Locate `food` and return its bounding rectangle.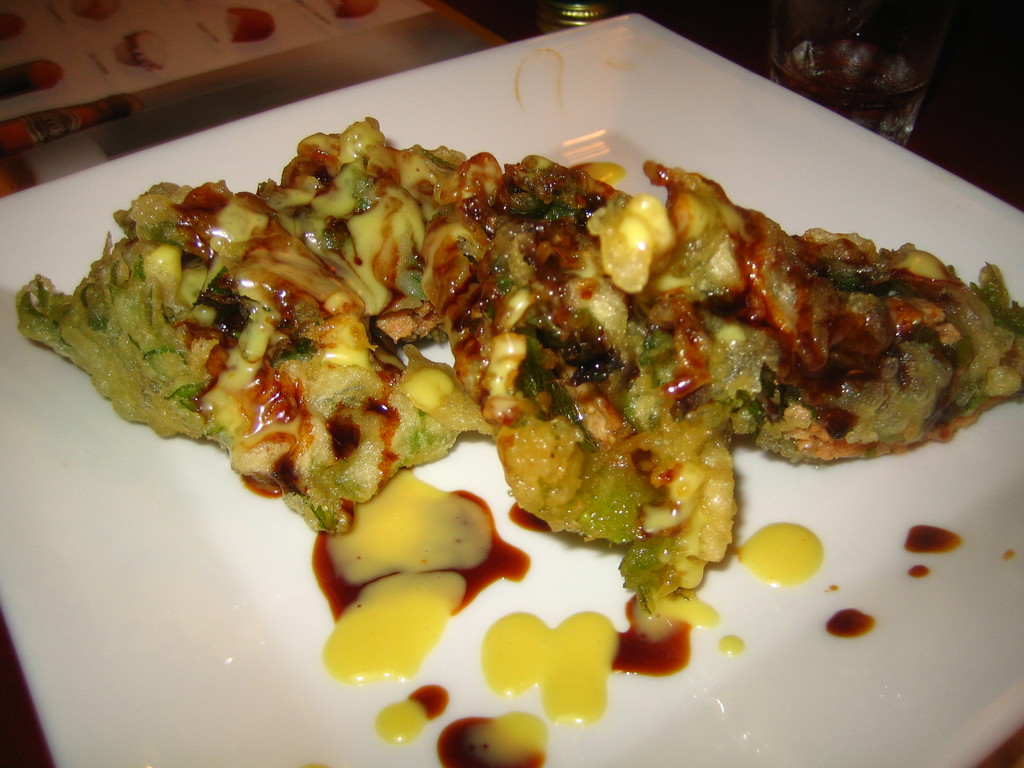
rect(18, 116, 1023, 767).
